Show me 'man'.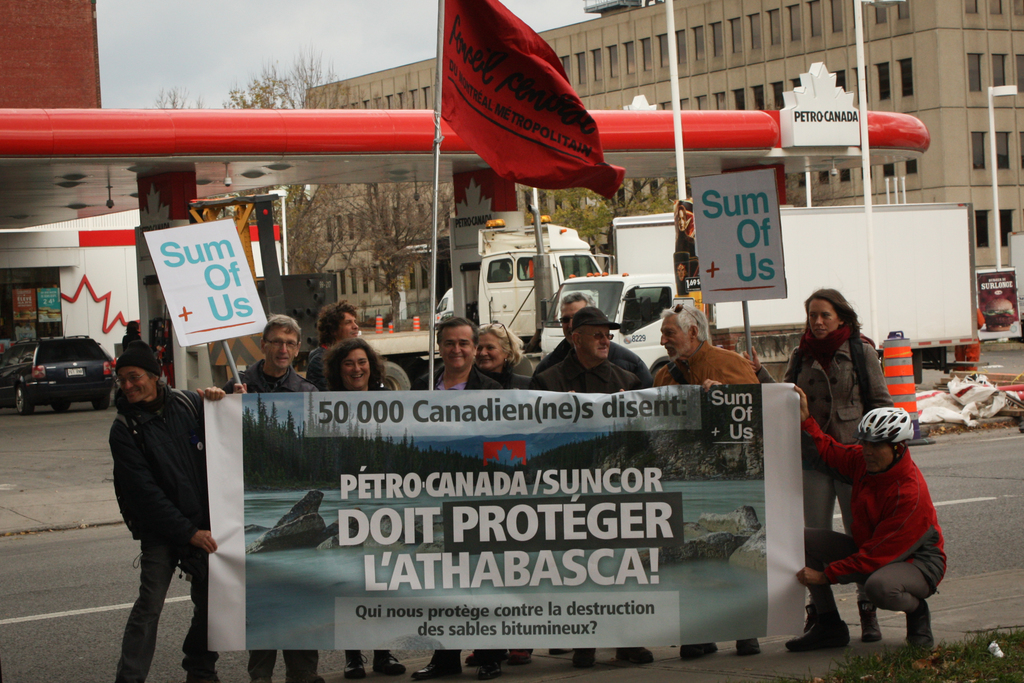
'man' is here: l=536, t=290, r=655, b=375.
